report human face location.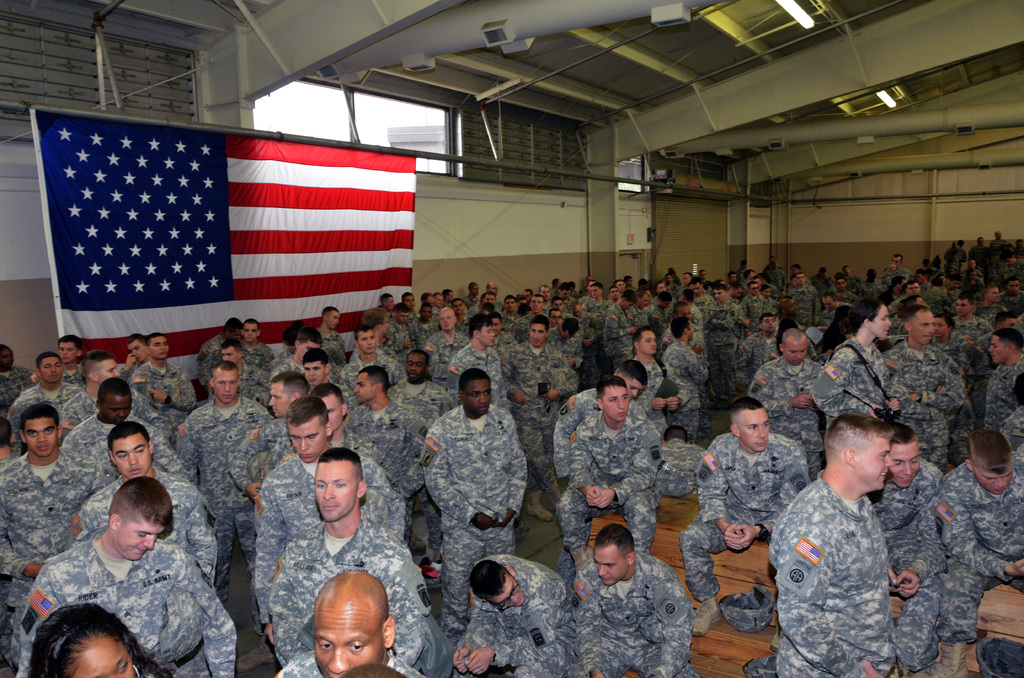
Report: <box>285,421,323,458</box>.
